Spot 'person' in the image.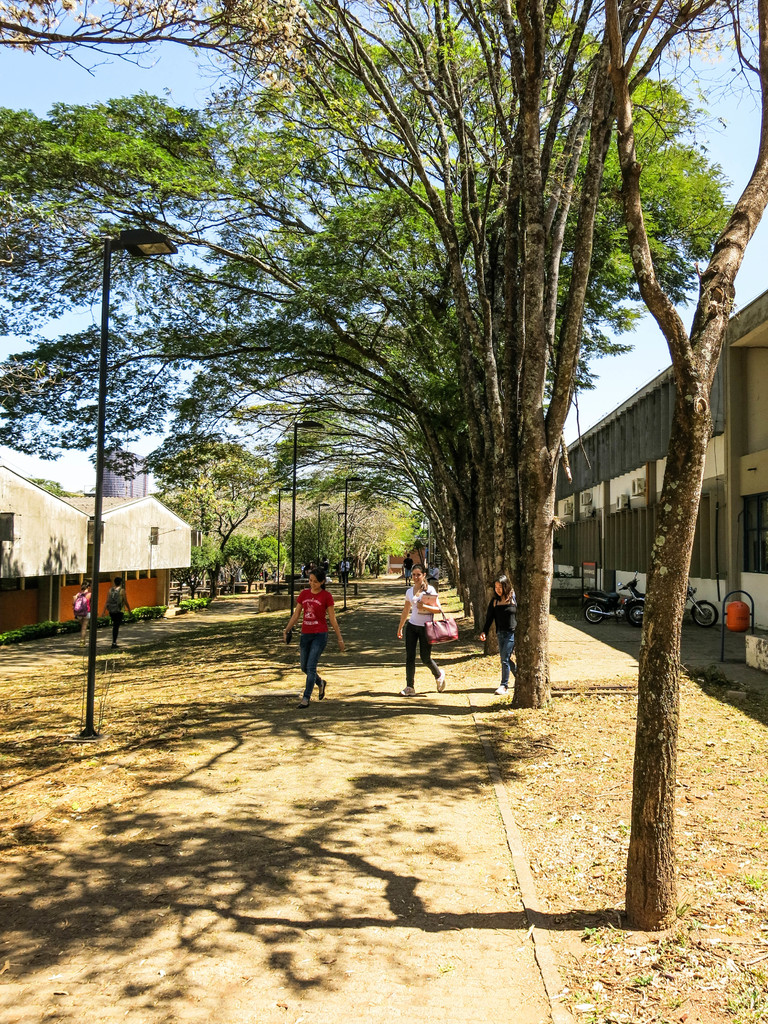
'person' found at locate(97, 573, 133, 650).
